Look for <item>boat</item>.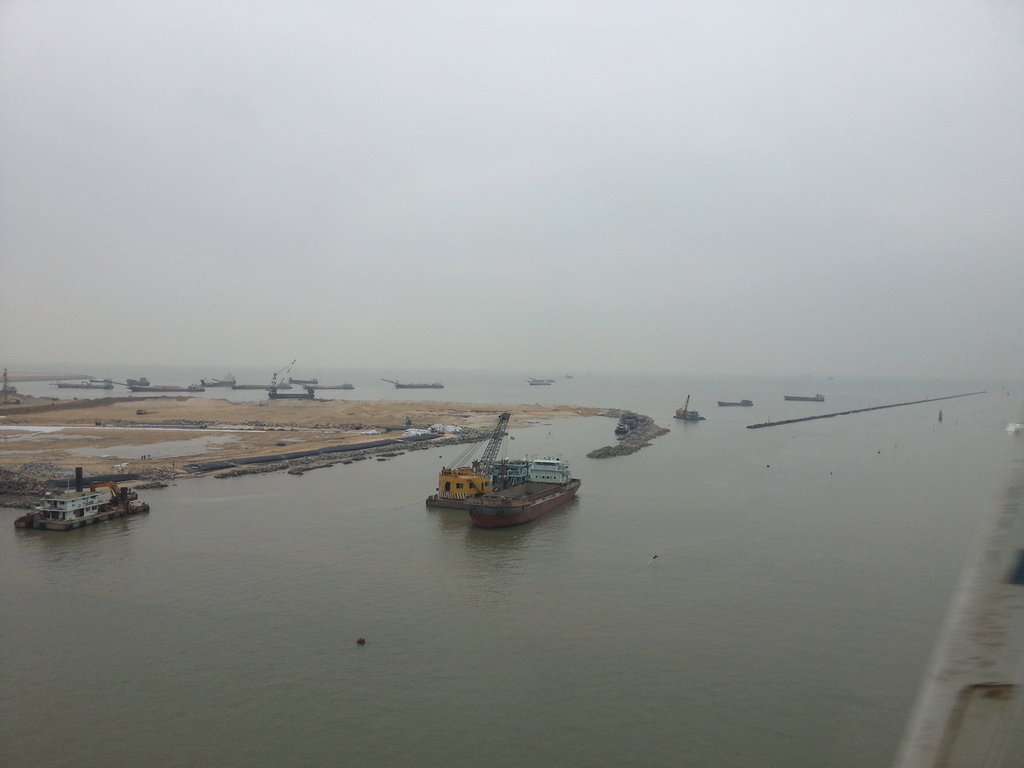
Found: <bbox>783, 393, 825, 404</bbox>.
